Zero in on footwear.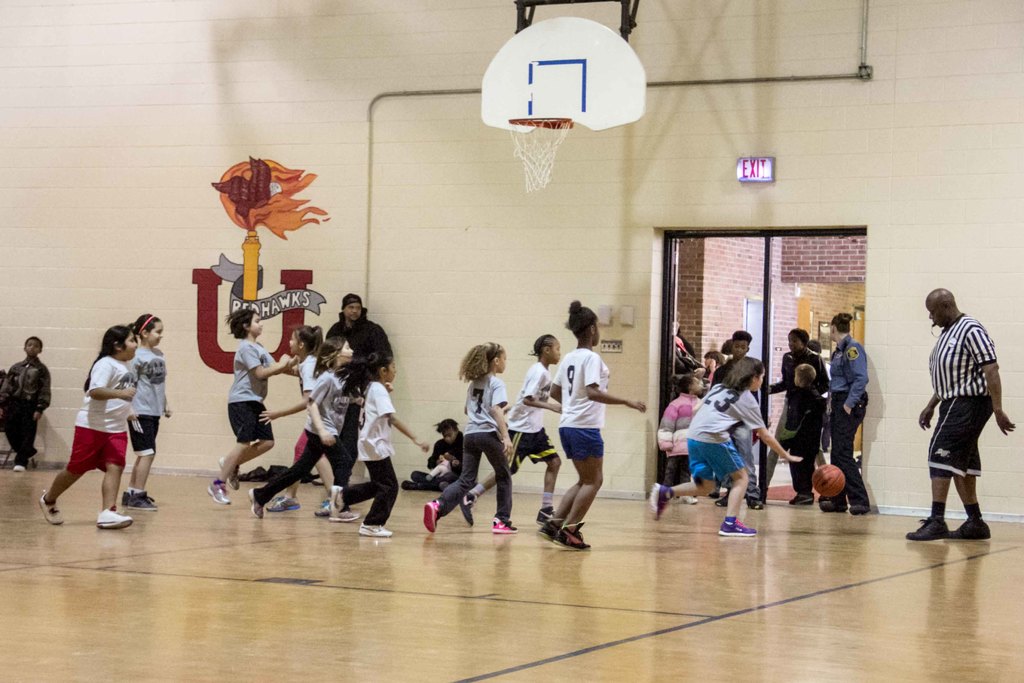
Zeroed in: l=849, t=504, r=868, b=517.
